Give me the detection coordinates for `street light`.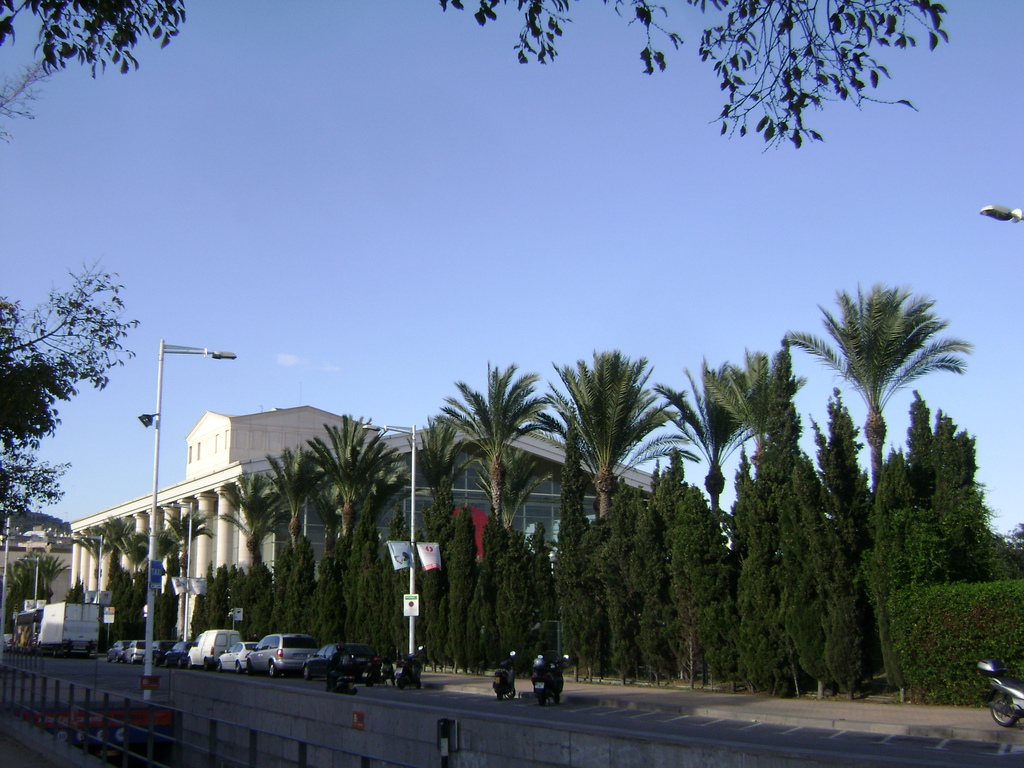
(136,337,237,700).
